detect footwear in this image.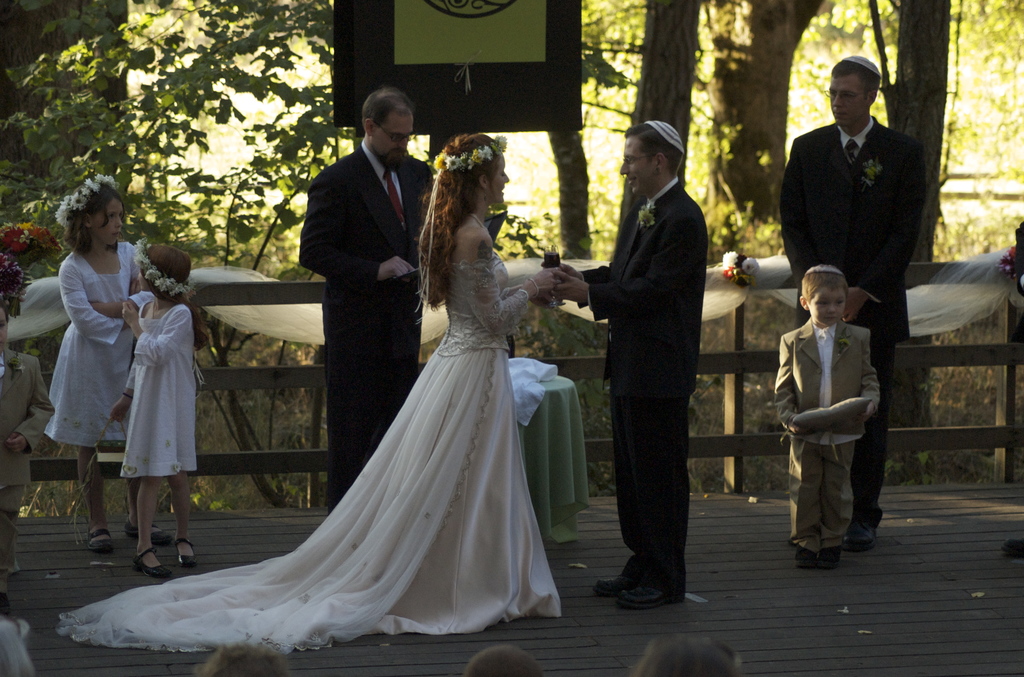
Detection: (left=591, top=569, right=625, bottom=597).
